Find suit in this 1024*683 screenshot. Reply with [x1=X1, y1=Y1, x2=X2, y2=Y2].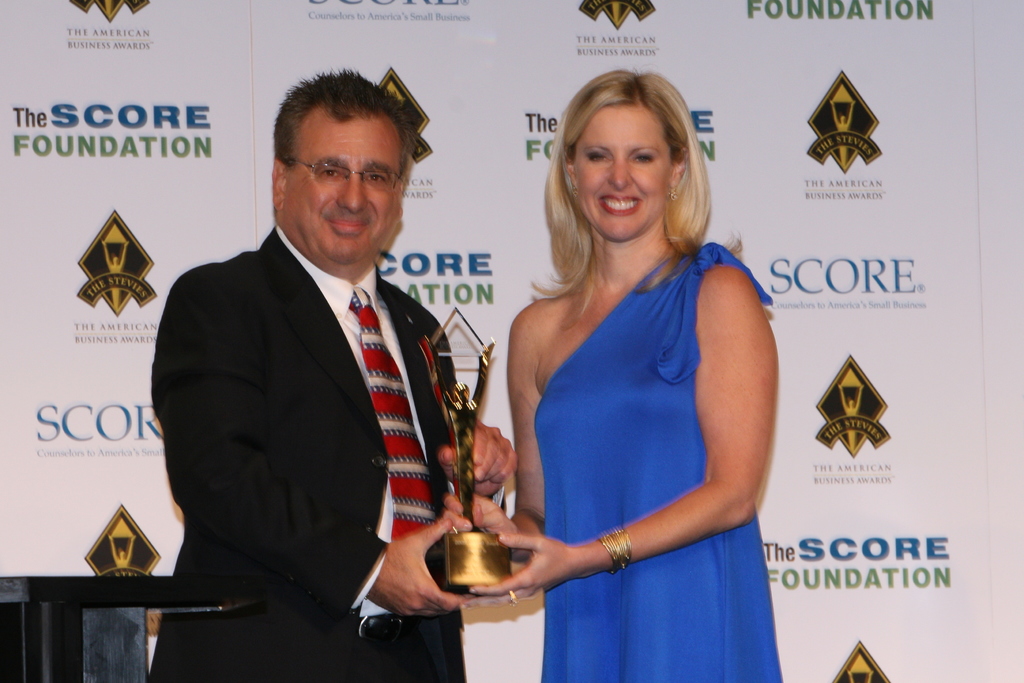
[x1=150, y1=229, x2=456, y2=682].
